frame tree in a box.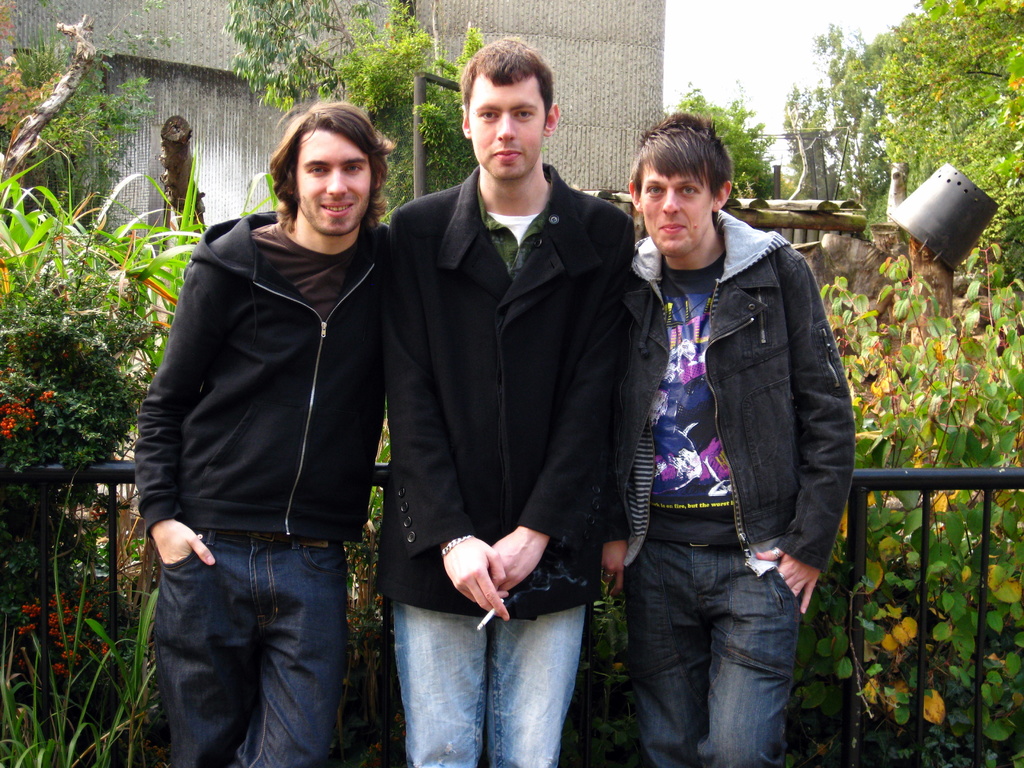
Rect(664, 90, 783, 203).
